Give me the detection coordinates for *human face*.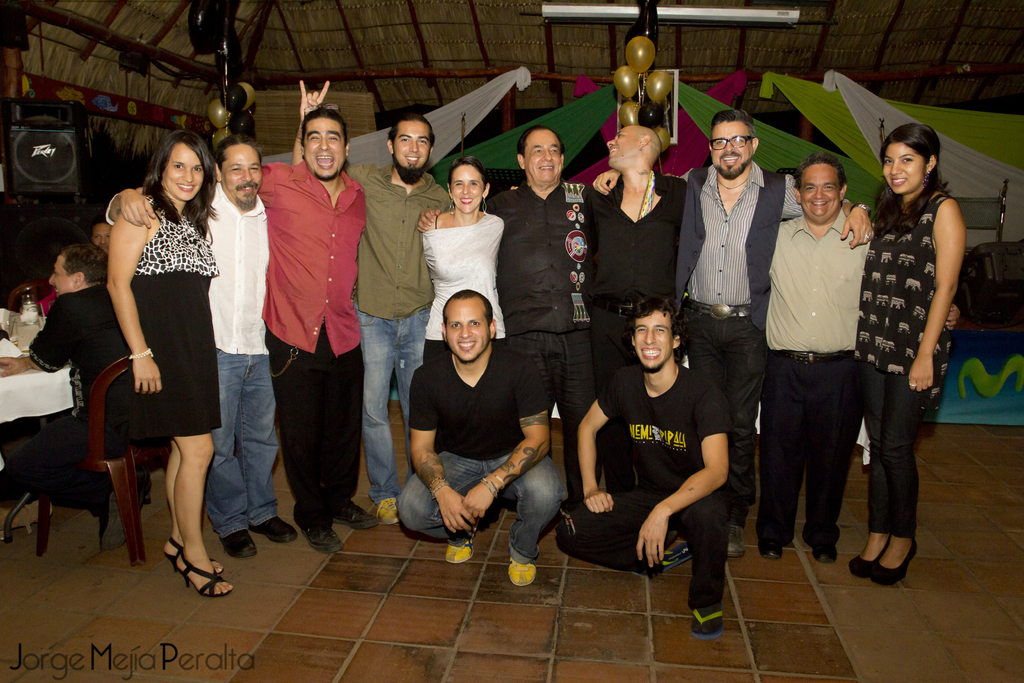
box(884, 142, 920, 190).
